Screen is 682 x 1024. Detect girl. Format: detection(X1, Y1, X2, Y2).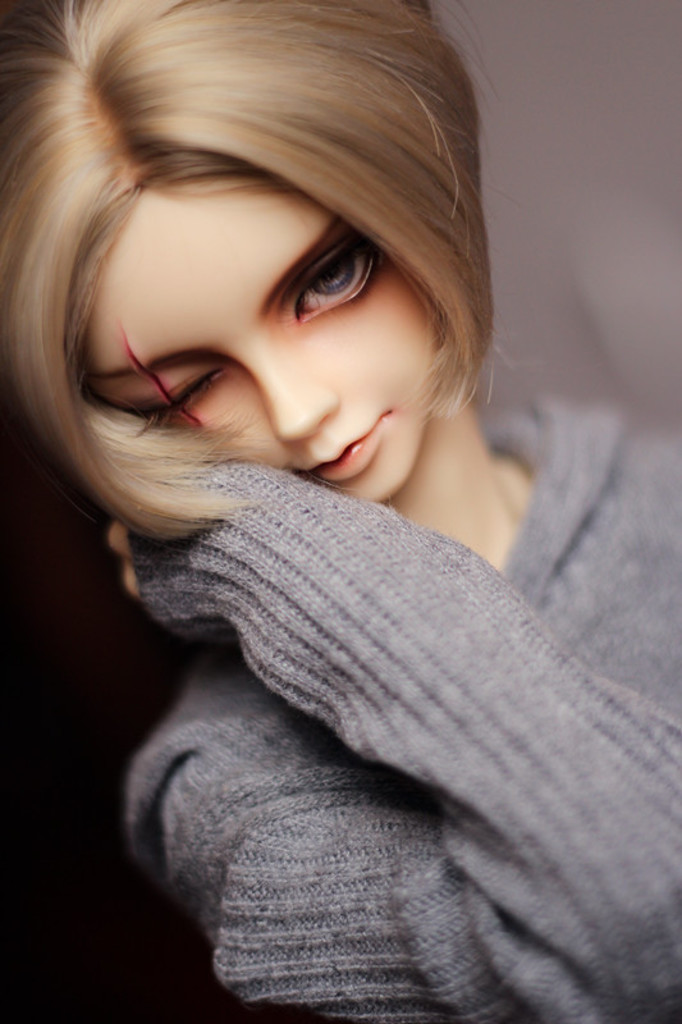
detection(0, 0, 681, 1023).
